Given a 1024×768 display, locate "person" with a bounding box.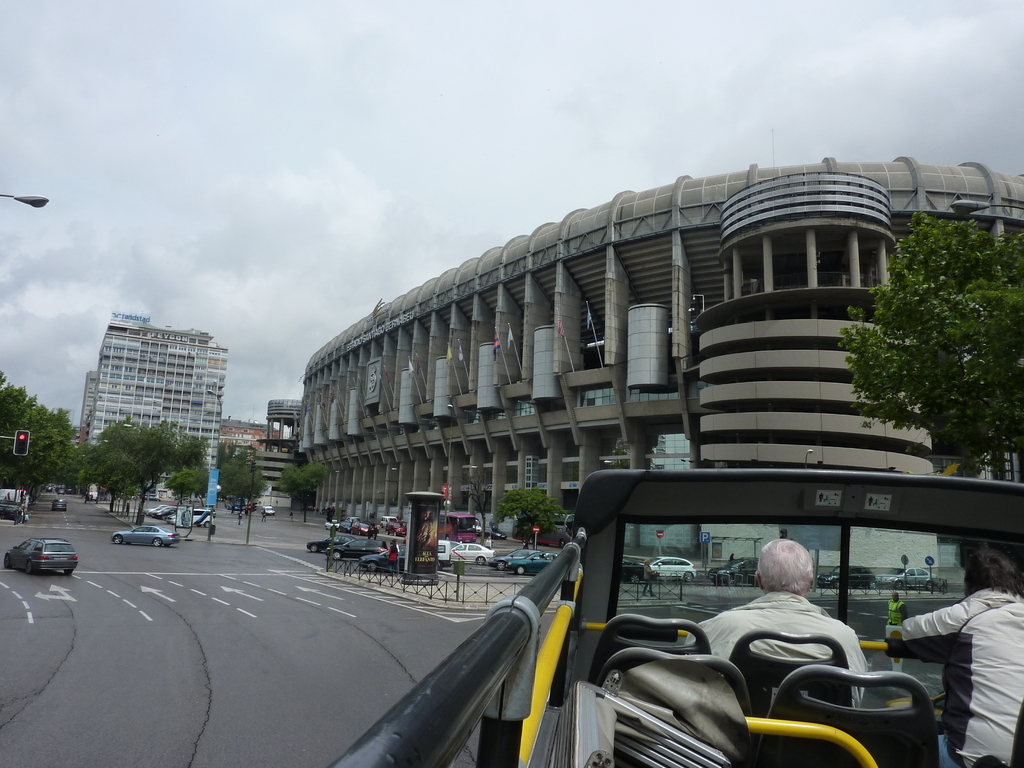
Located: x1=902, y1=543, x2=1023, y2=767.
